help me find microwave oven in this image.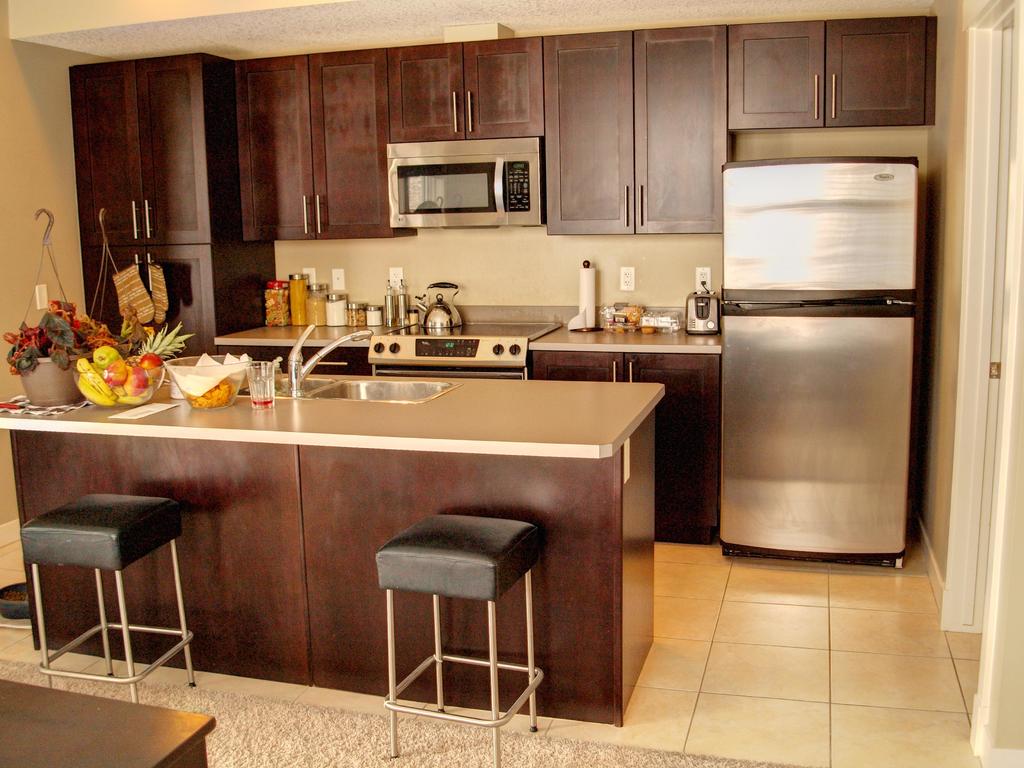
Found it: 371/131/557/225.
